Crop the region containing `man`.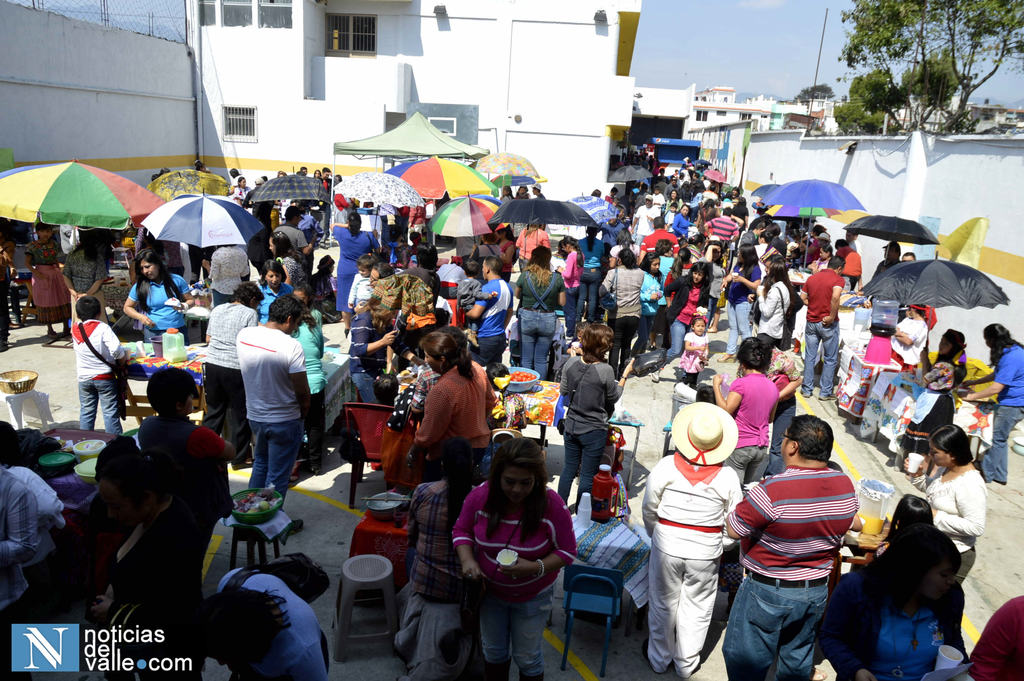
Crop region: <box>273,195,307,258</box>.
